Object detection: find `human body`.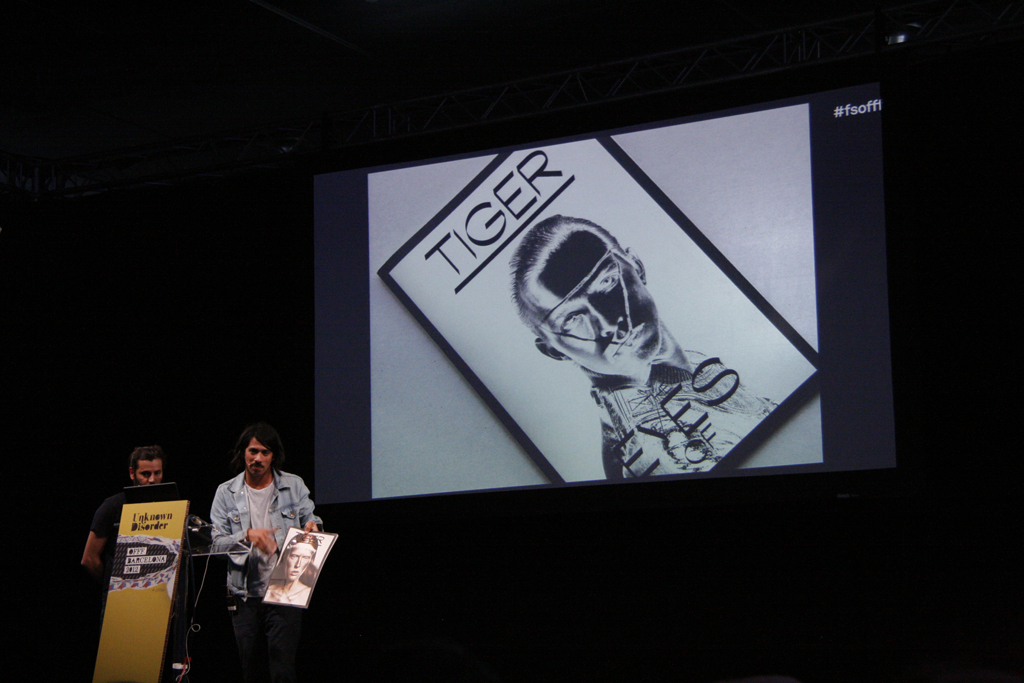
511,218,773,480.
